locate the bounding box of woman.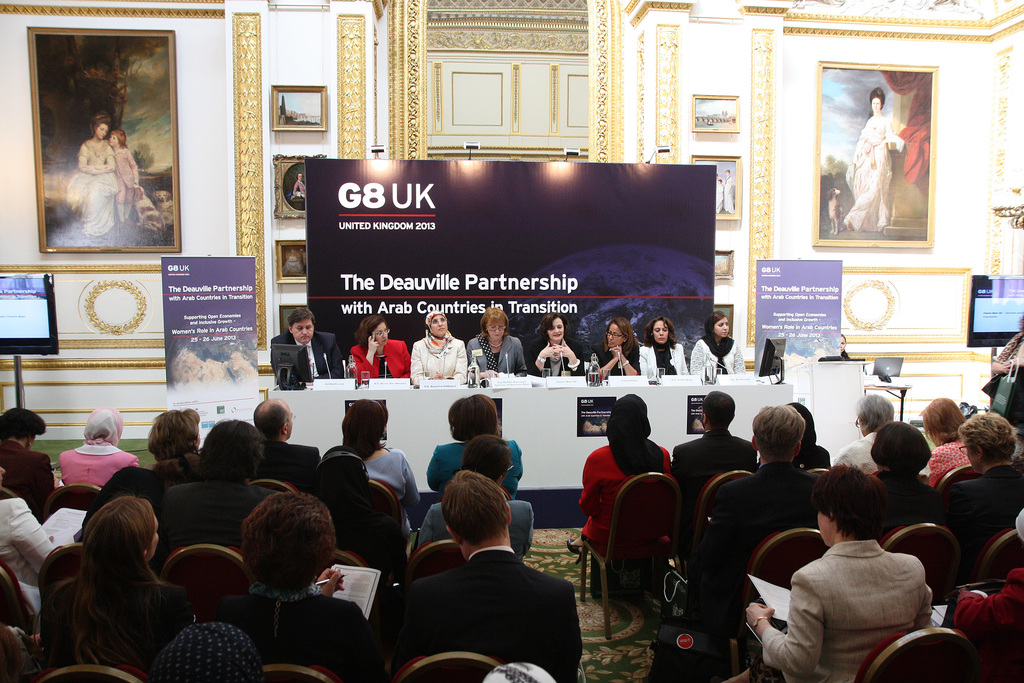
Bounding box: 65/113/116/238.
